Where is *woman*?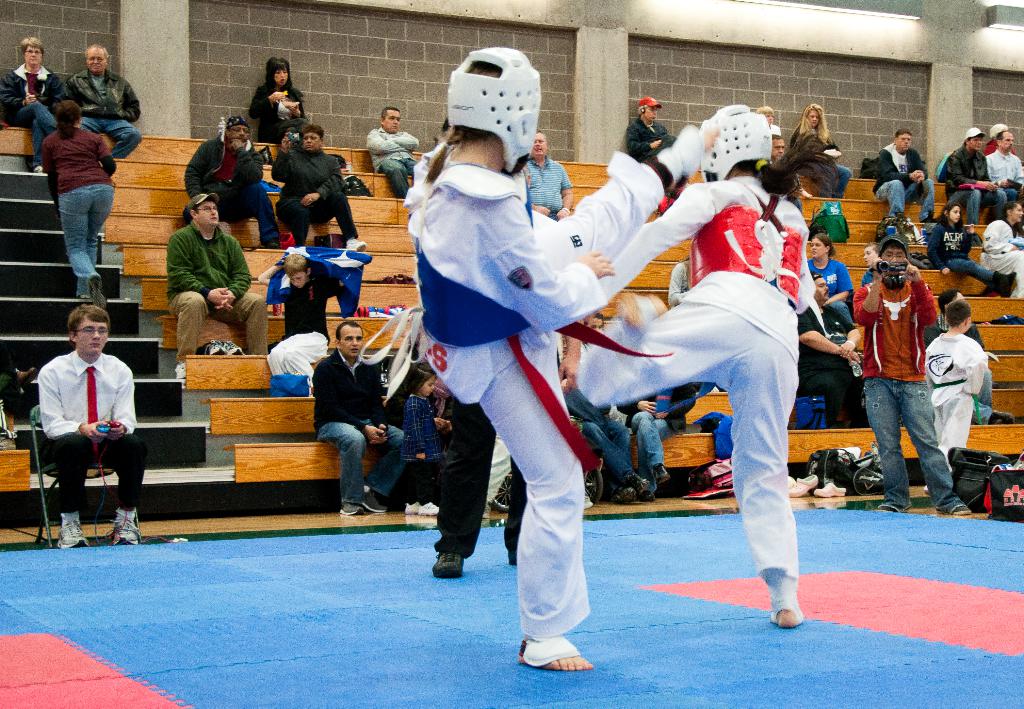
x1=928, y1=200, x2=1022, y2=296.
